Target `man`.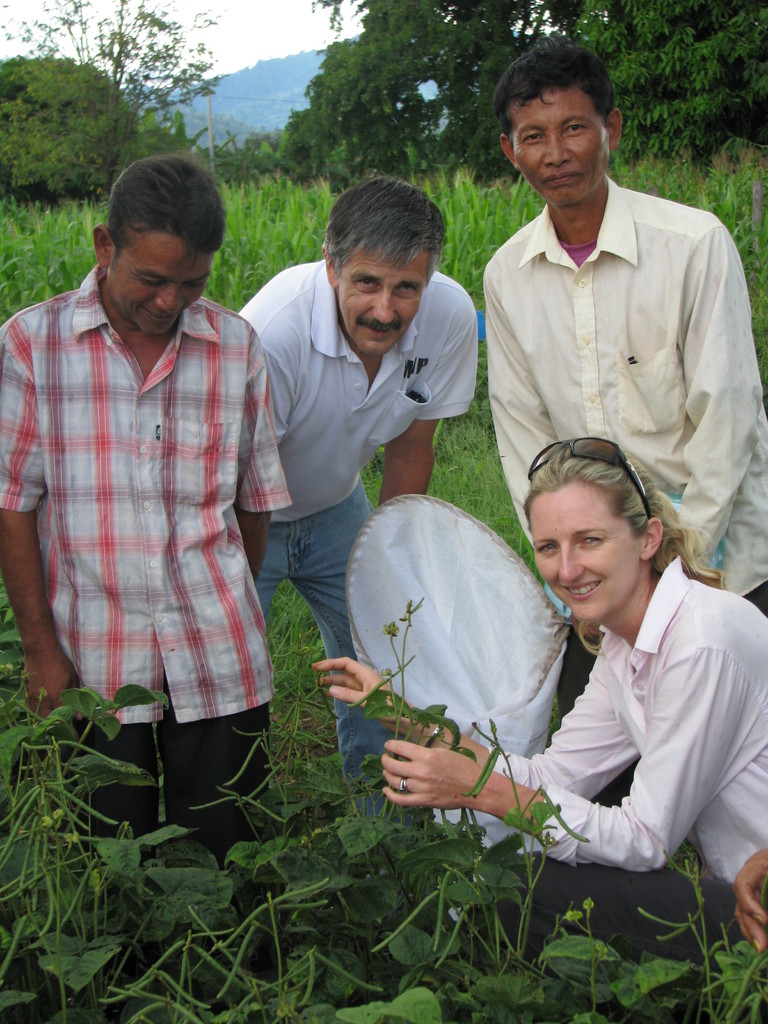
Target region: pyautogui.locateOnScreen(3, 147, 286, 888).
